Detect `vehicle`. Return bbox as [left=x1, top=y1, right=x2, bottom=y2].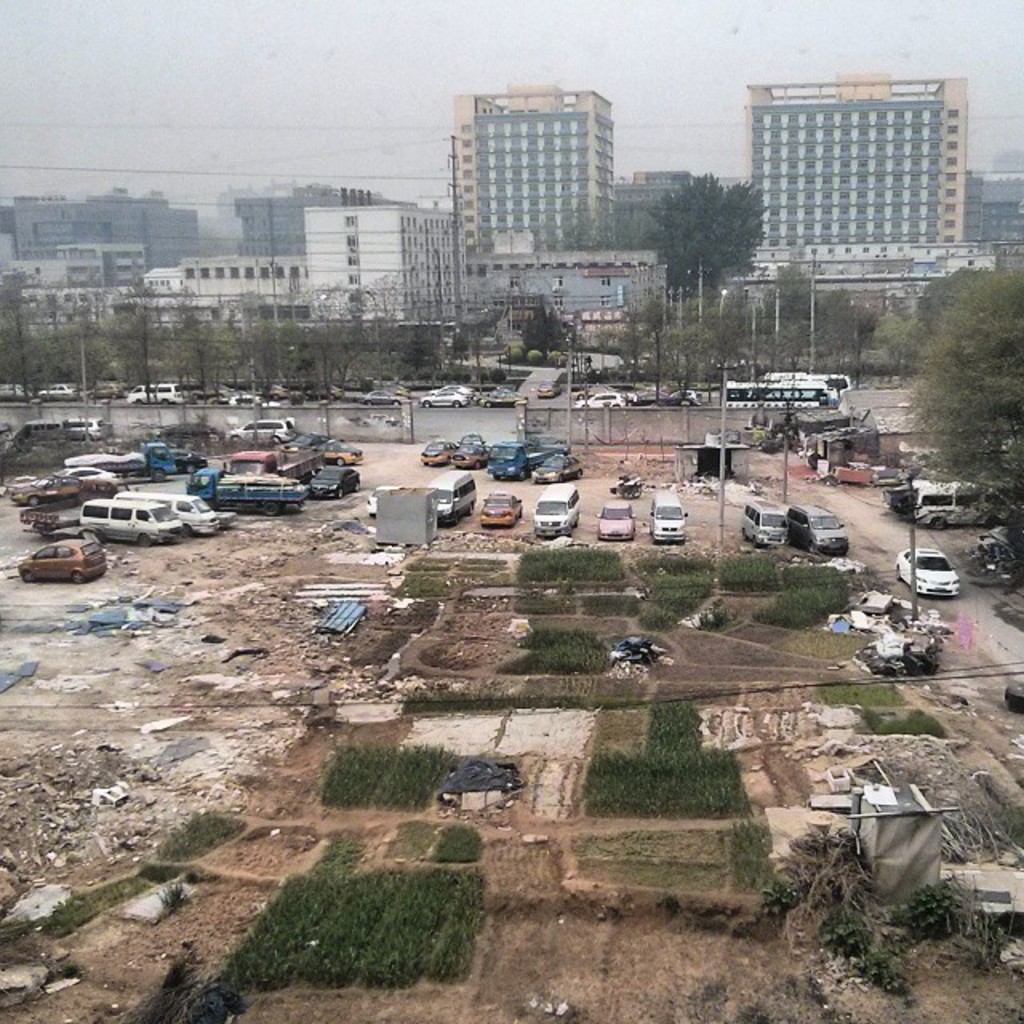
[left=480, top=434, right=570, bottom=482].
